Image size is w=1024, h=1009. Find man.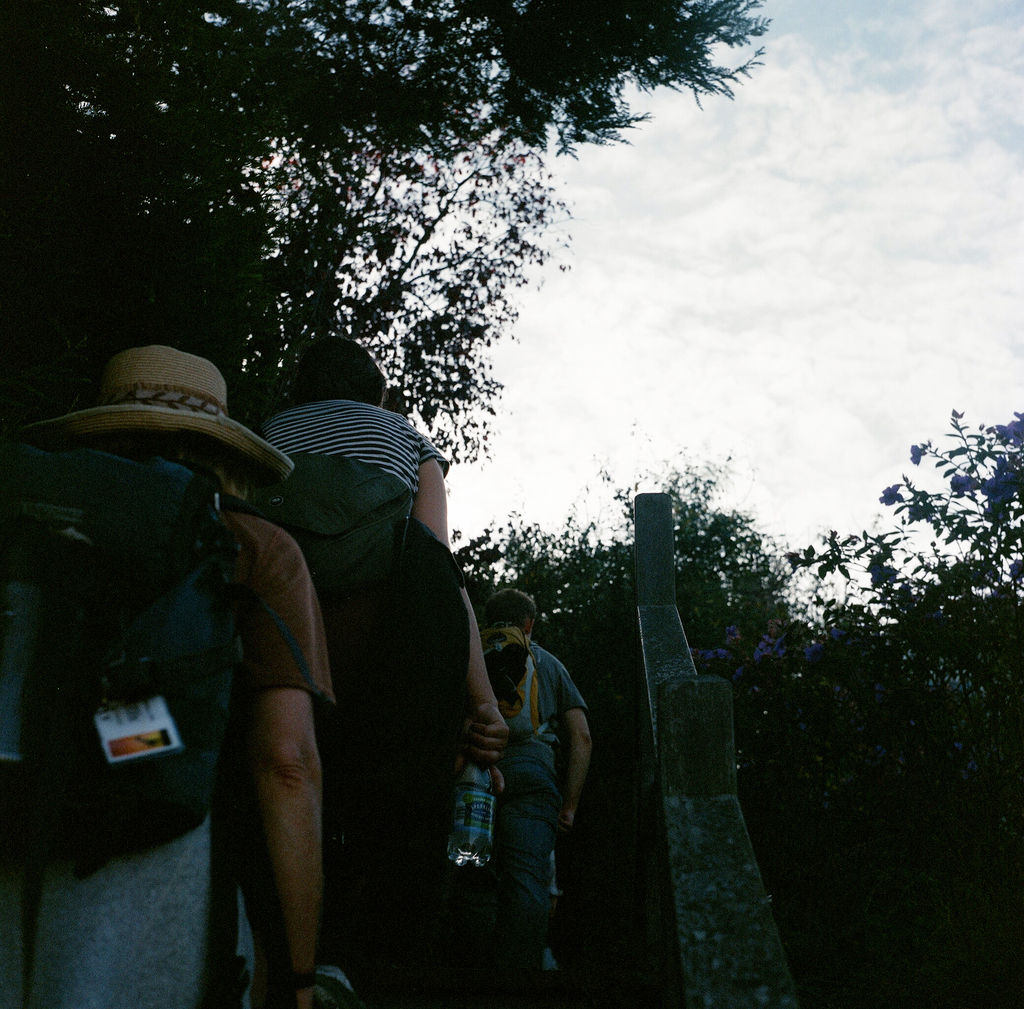
x1=474, y1=588, x2=600, y2=1008.
